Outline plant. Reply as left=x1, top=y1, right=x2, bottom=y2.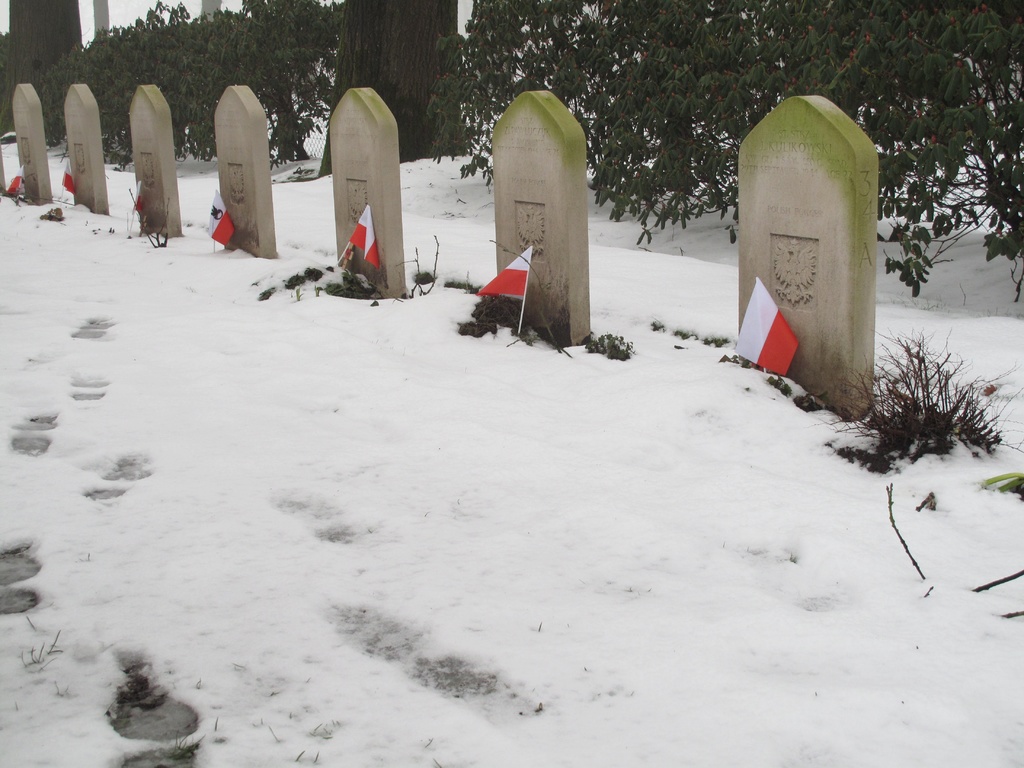
left=388, top=232, right=440, bottom=301.
